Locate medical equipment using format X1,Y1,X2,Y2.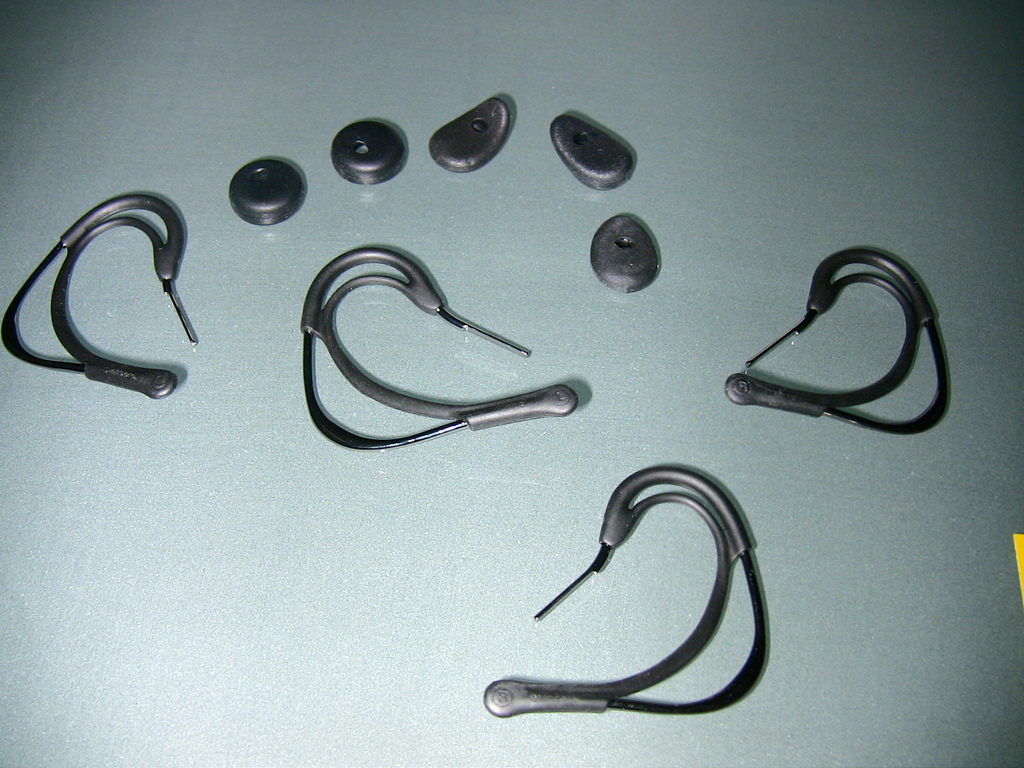
225,155,308,228.
